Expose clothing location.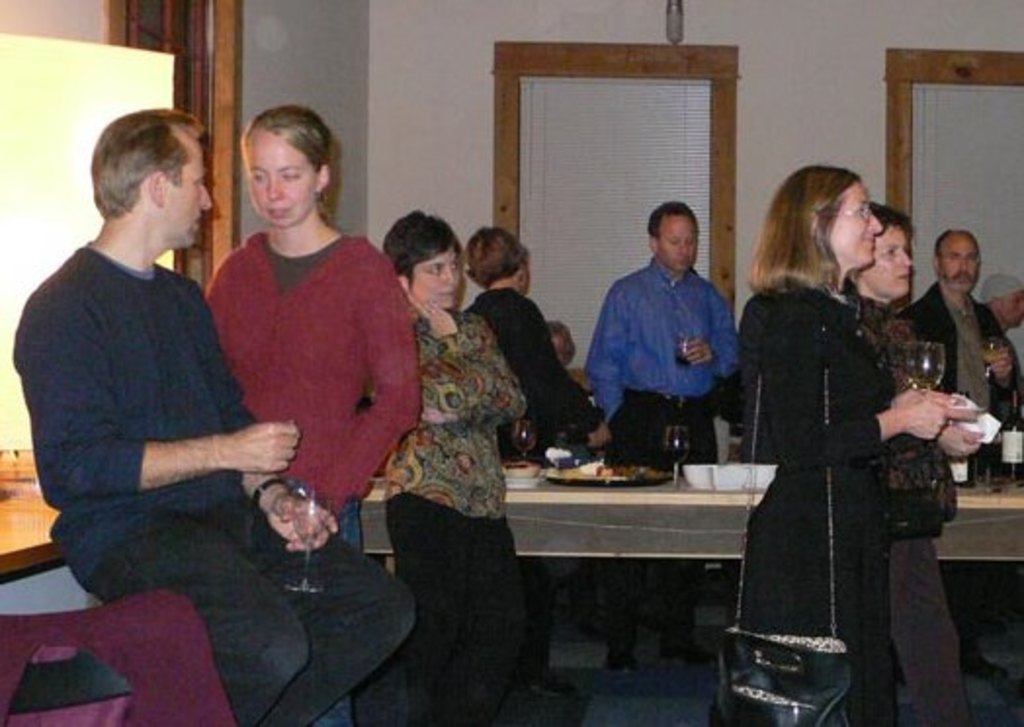
Exposed at <bbox>465, 287, 604, 446</bbox>.
